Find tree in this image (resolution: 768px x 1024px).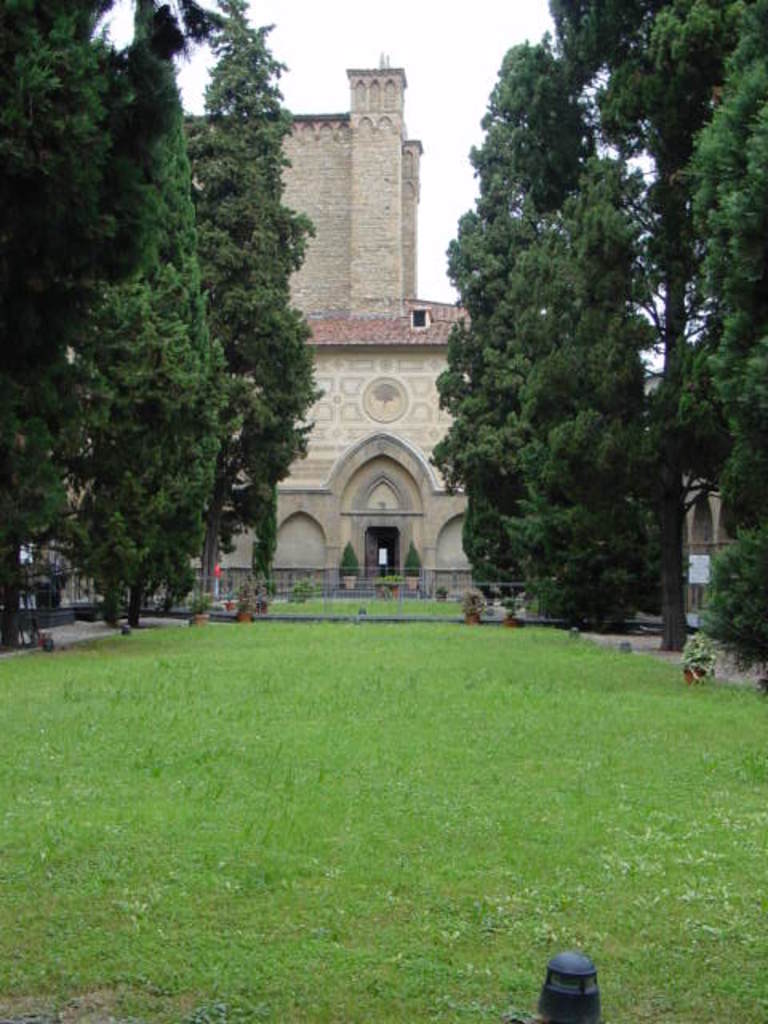
(400,541,422,584).
